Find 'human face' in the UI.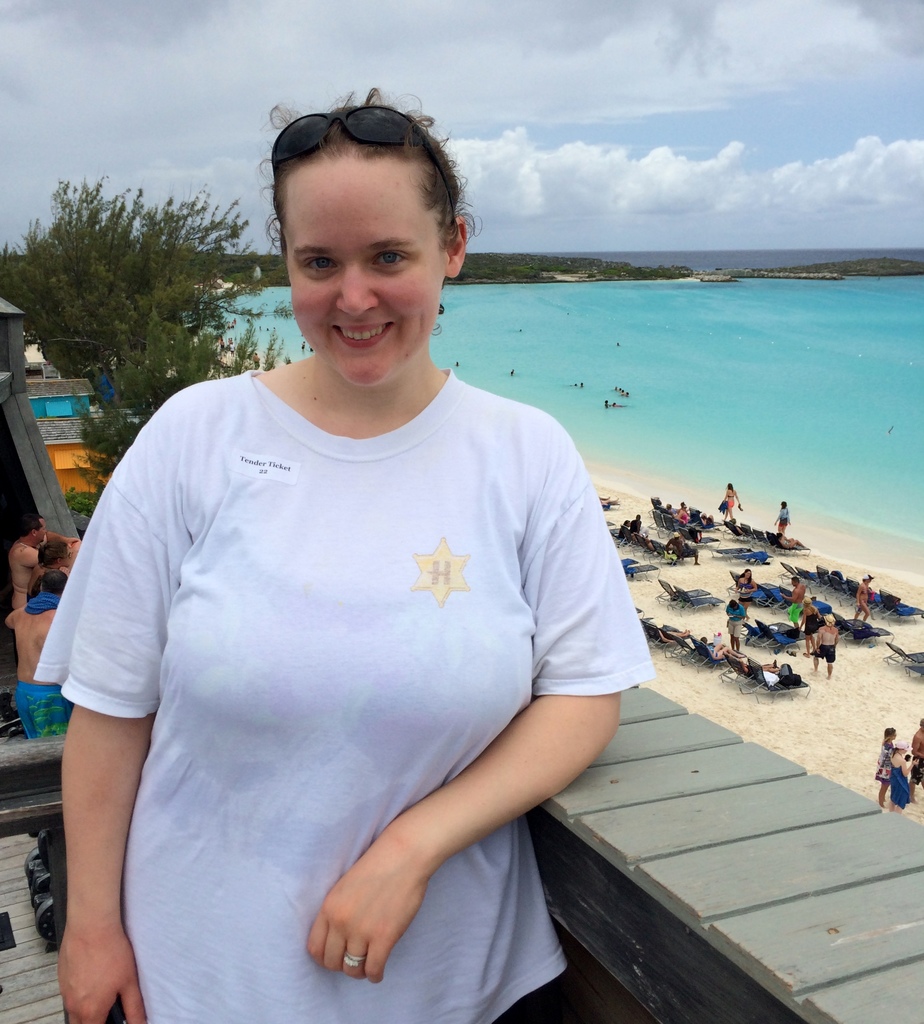
UI element at BBox(35, 517, 47, 545).
